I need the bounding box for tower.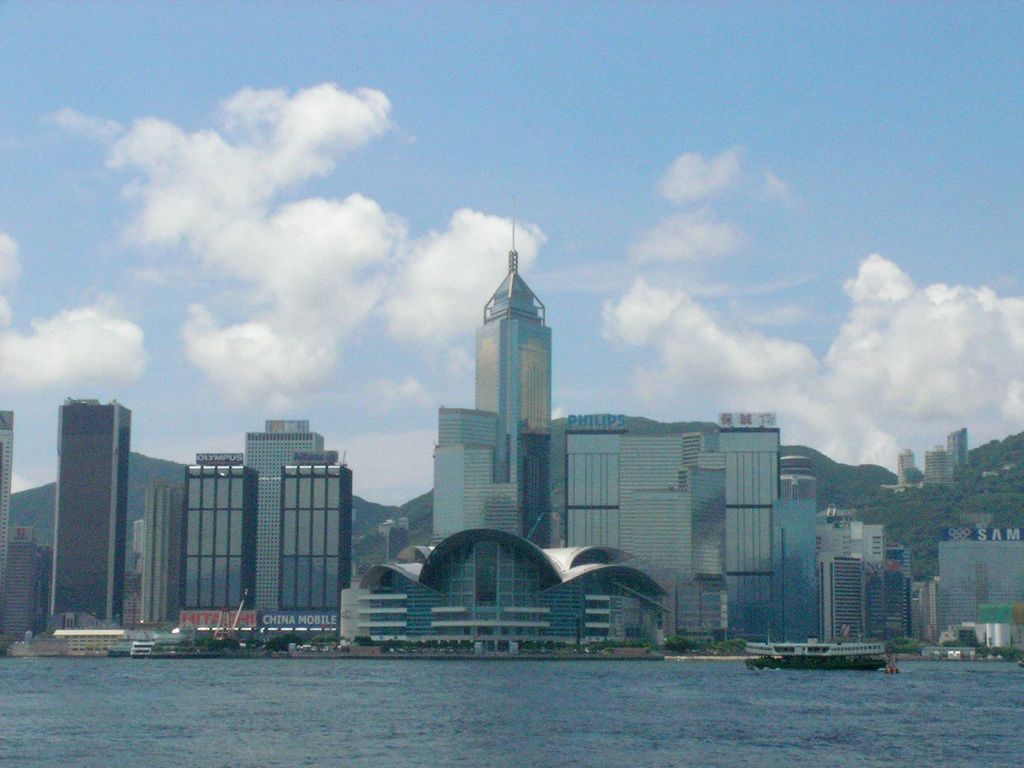
Here it is: 945 425 966 462.
